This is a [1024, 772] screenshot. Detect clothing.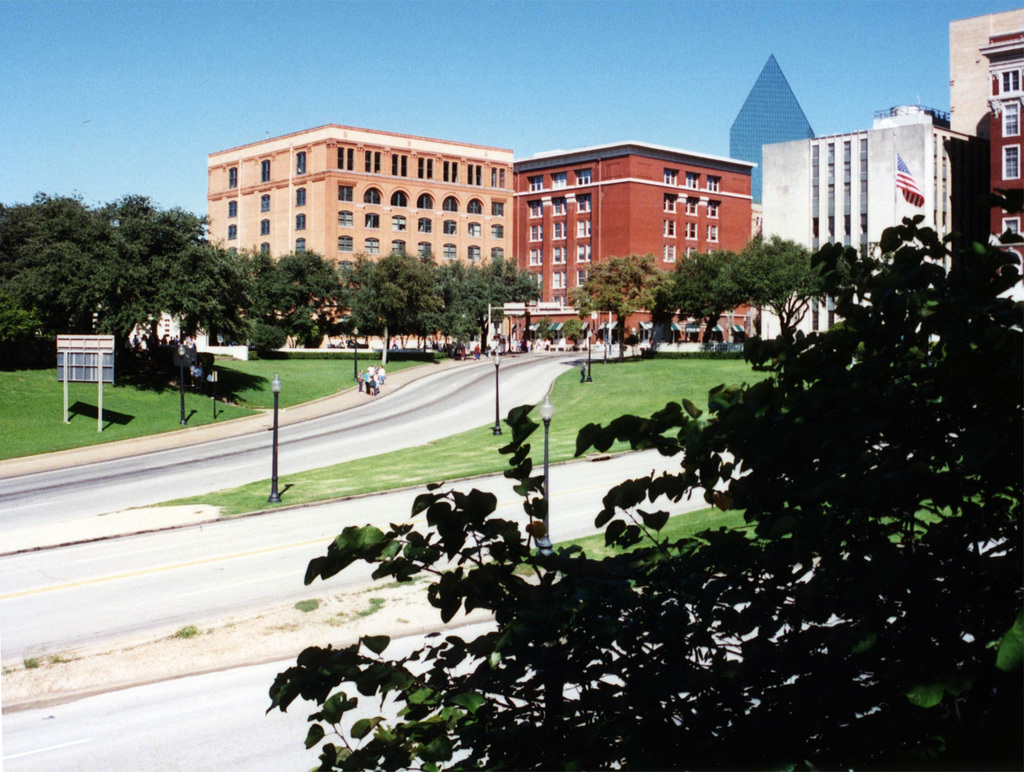
369, 367, 377, 384.
